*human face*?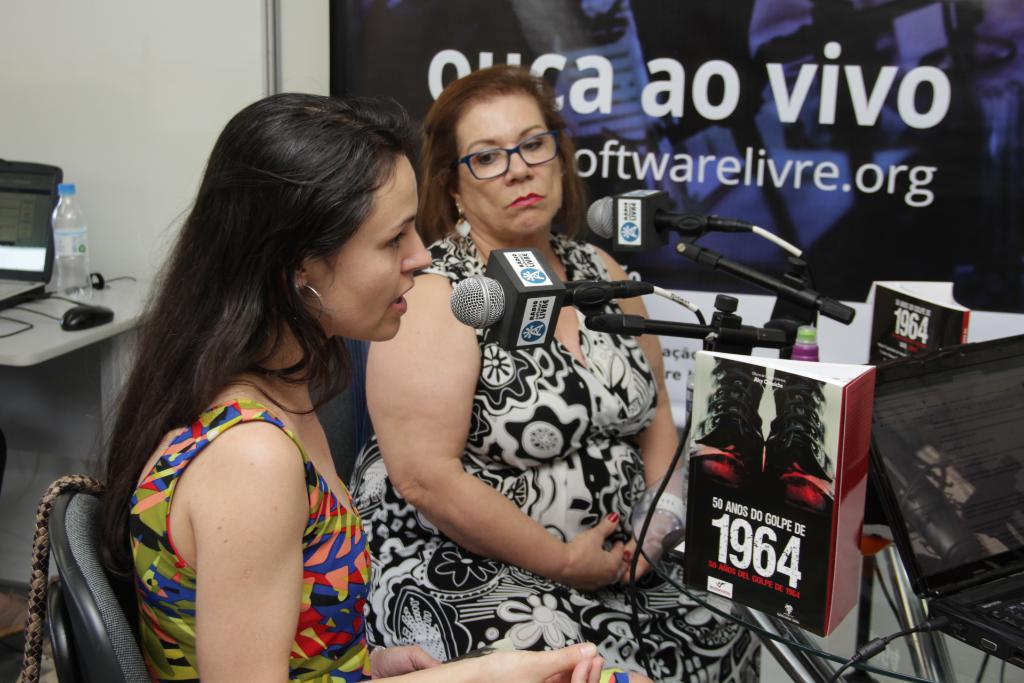
bbox=(303, 148, 430, 344)
